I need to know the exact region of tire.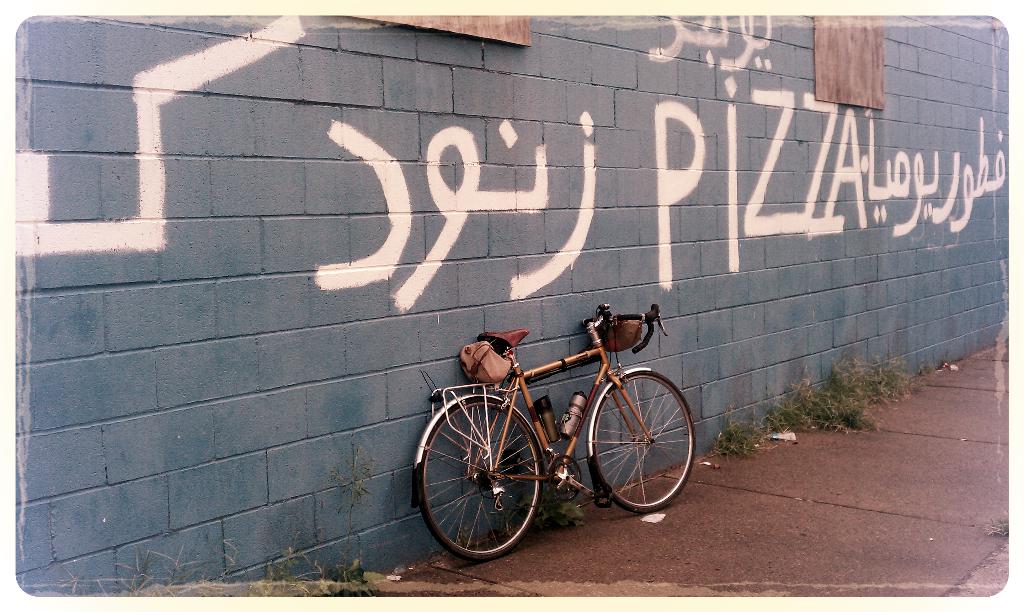
Region: box=[421, 385, 554, 568].
